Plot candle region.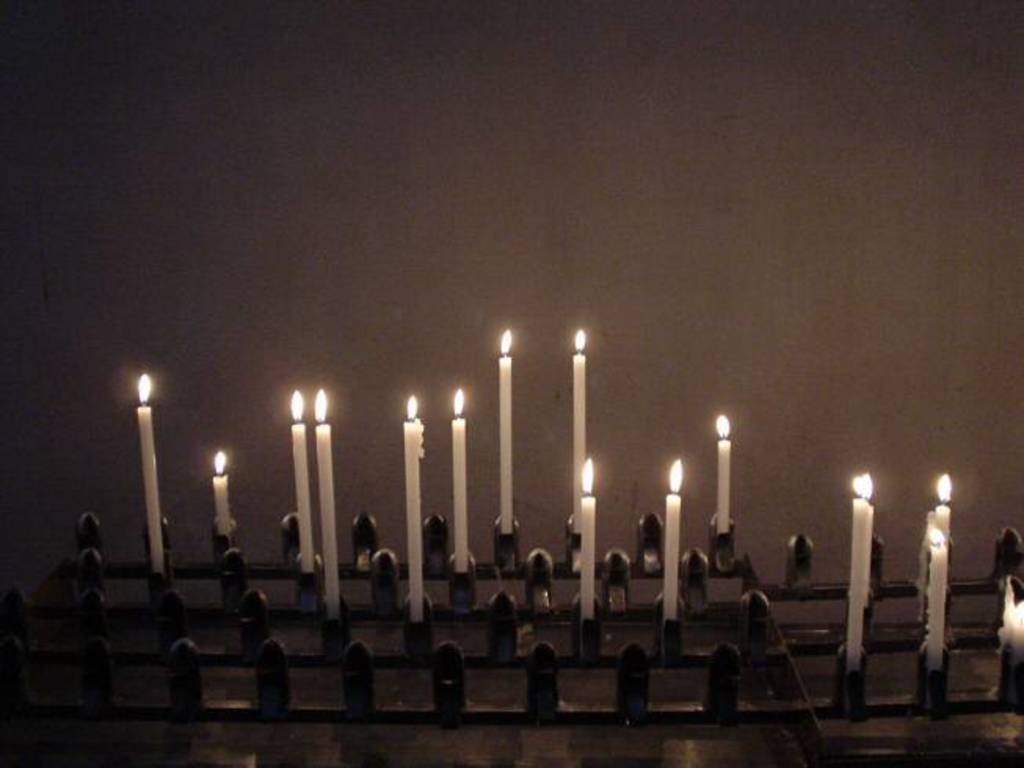
Plotted at box=[315, 390, 340, 616].
